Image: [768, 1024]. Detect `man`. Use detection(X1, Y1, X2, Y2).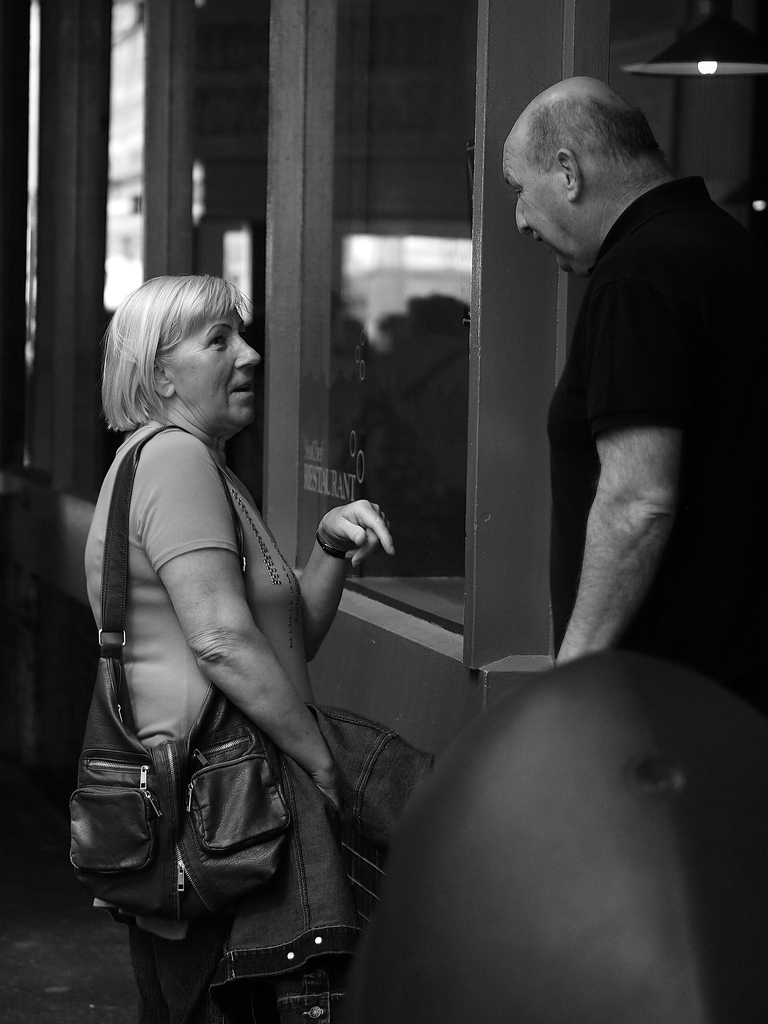
detection(488, 65, 755, 692).
